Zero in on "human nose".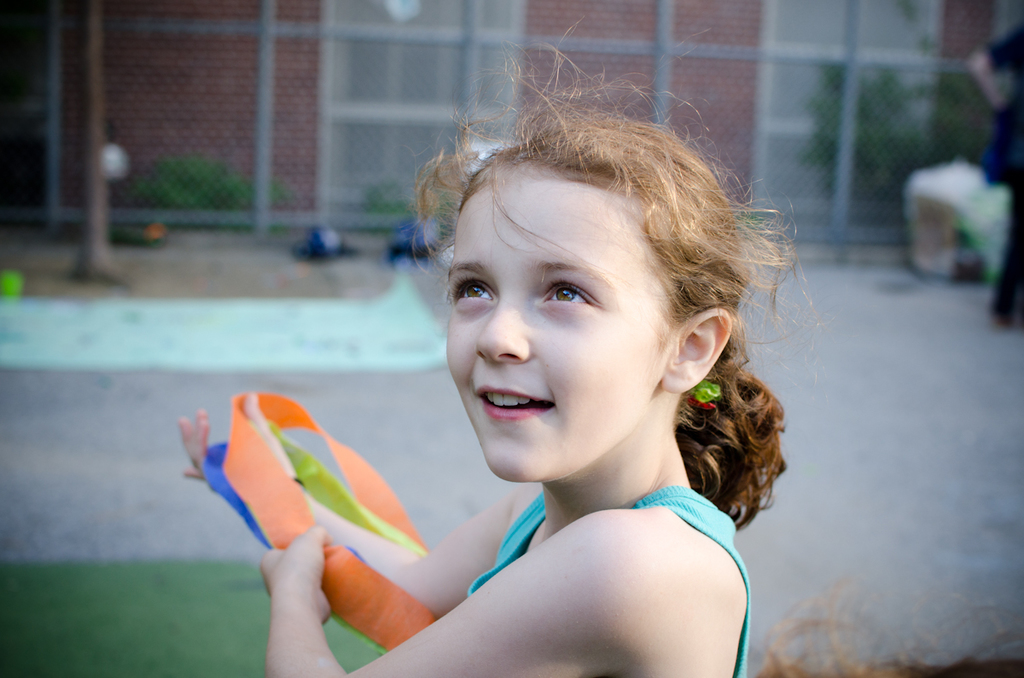
Zeroed in: [472, 298, 532, 361].
